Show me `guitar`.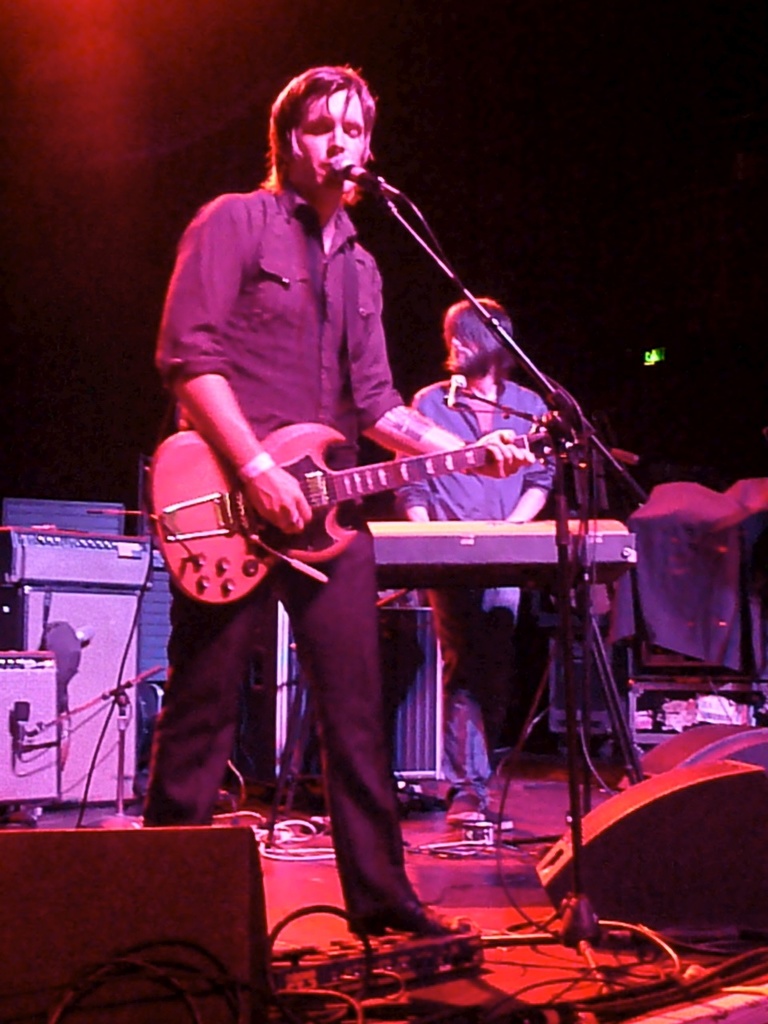
`guitar` is here: {"left": 136, "top": 418, "right": 554, "bottom": 607}.
